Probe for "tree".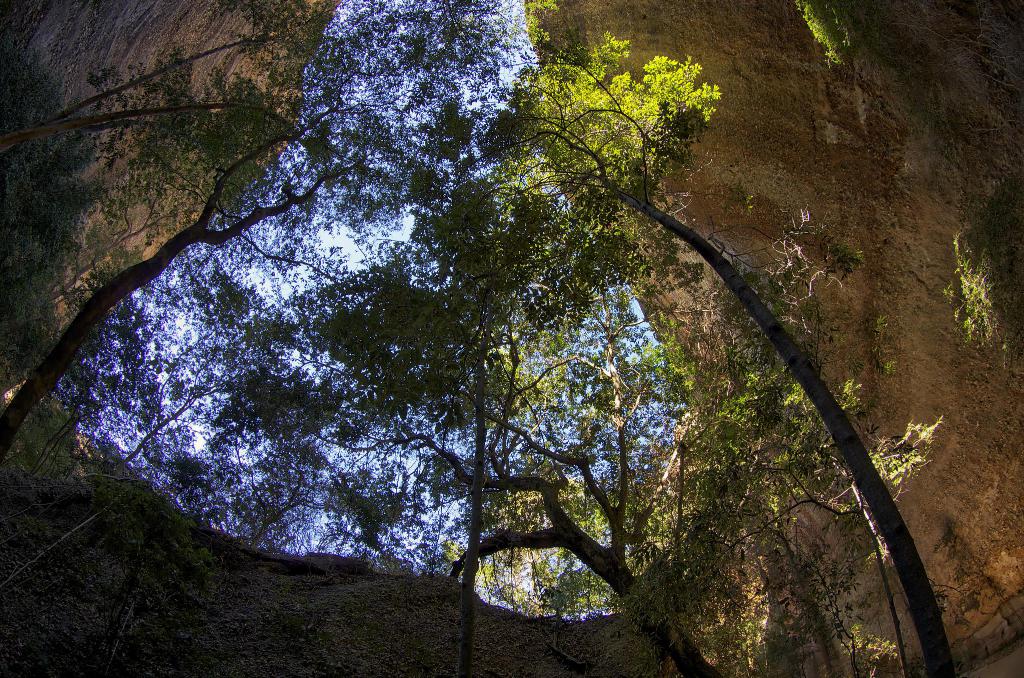
Probe result: {"x1": 484, "y1": 452, "x2": 652, "y2": 618}.
